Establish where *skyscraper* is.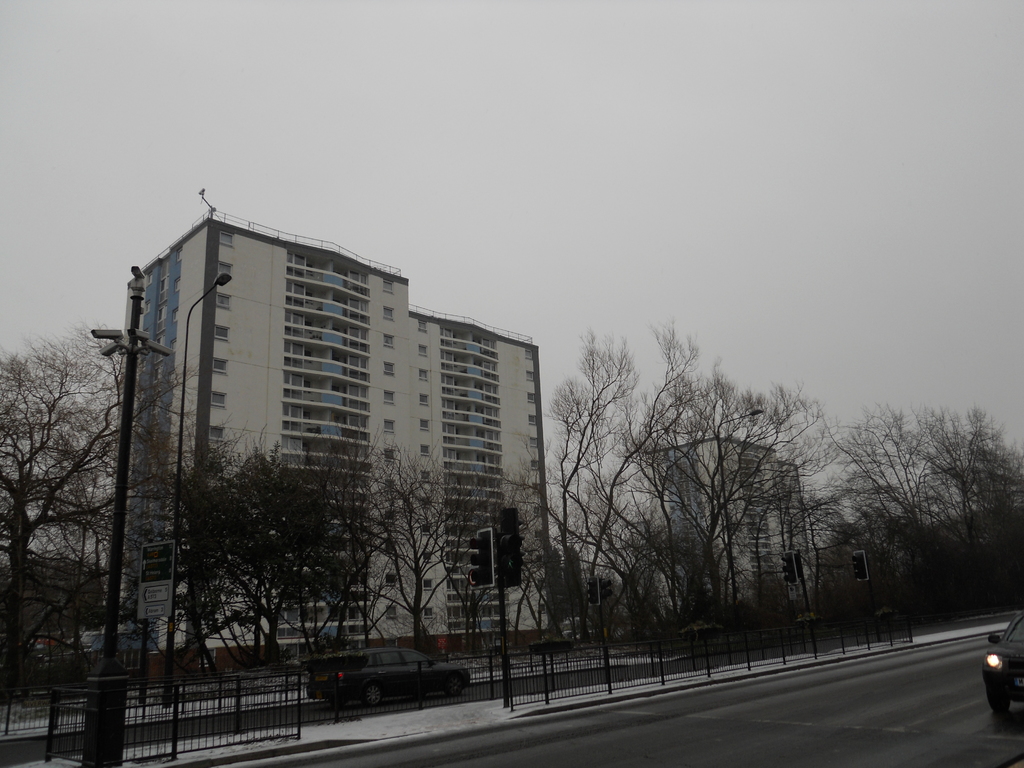
Established at detection(141, 276, 521, 624).
